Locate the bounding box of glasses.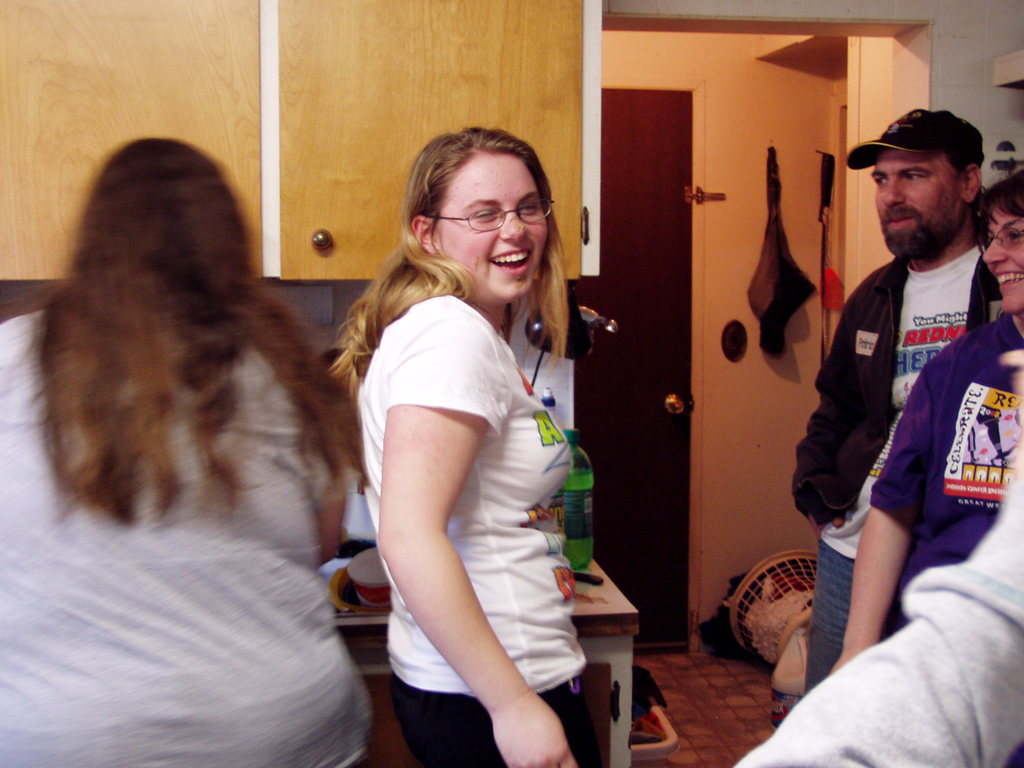
Bounding box: box=[980, 227, 1023, 255].
